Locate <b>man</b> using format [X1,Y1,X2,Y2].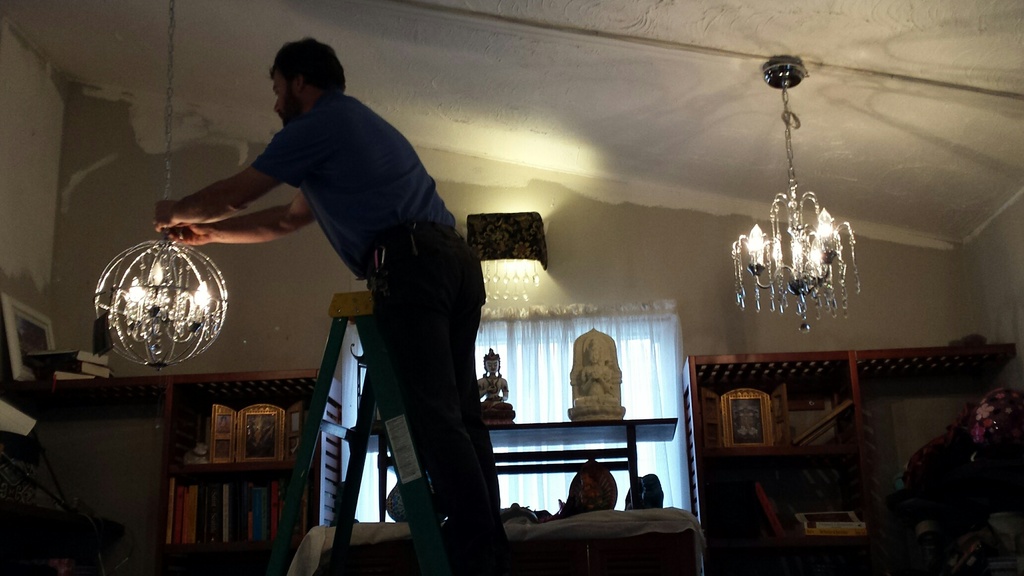
[179,56,525,540].
